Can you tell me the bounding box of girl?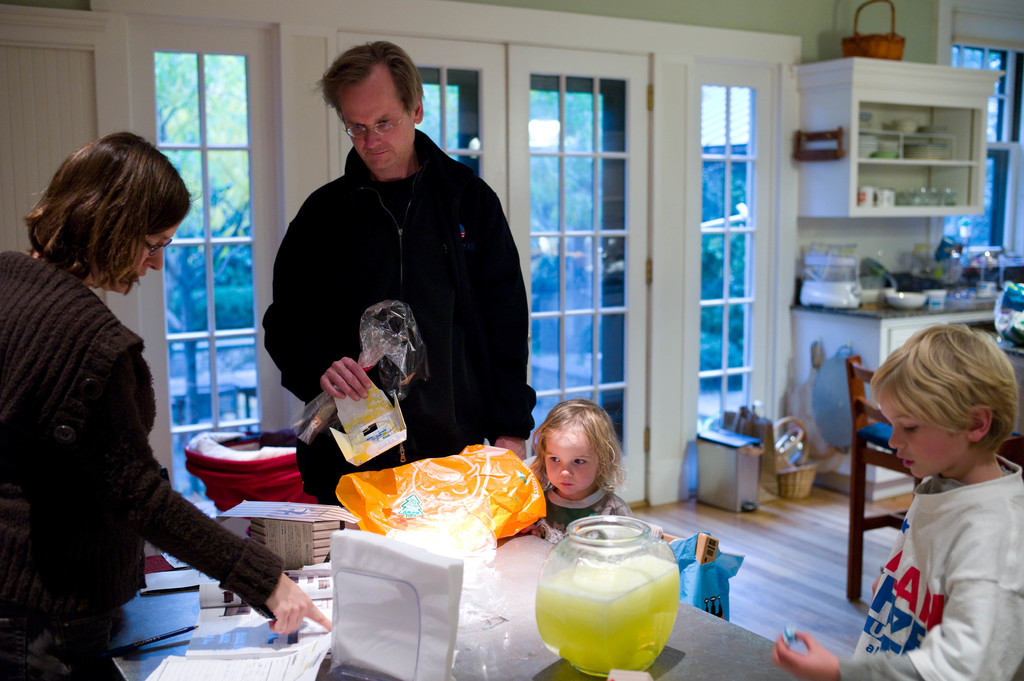
(left=536, top=397, right=632, bottom=531).
